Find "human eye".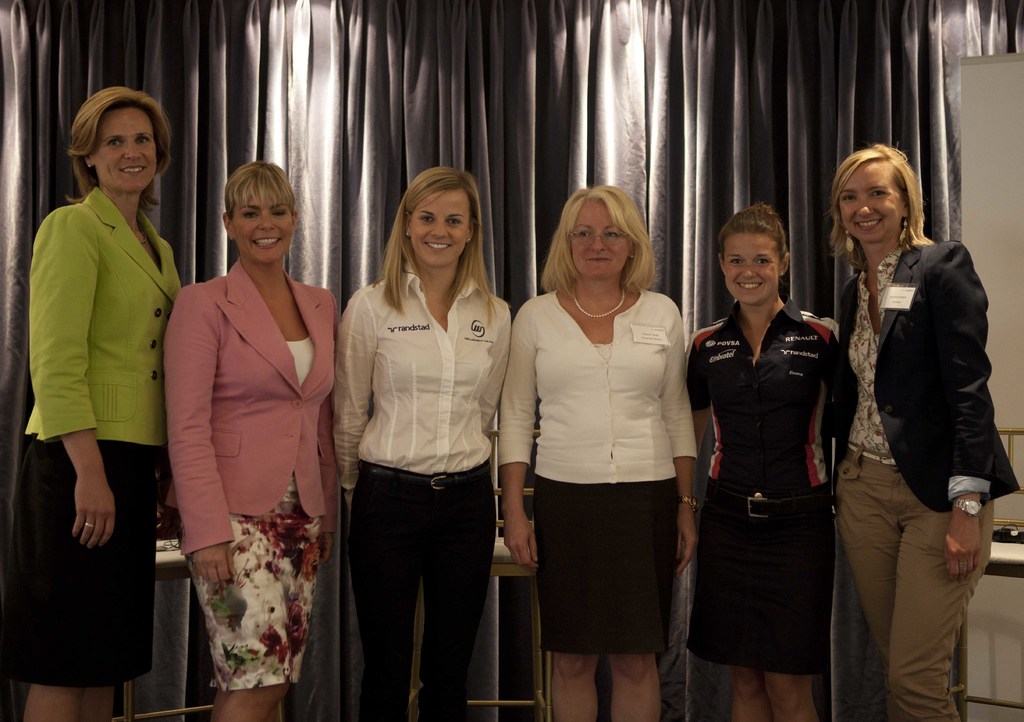
(446,214,461,228).
